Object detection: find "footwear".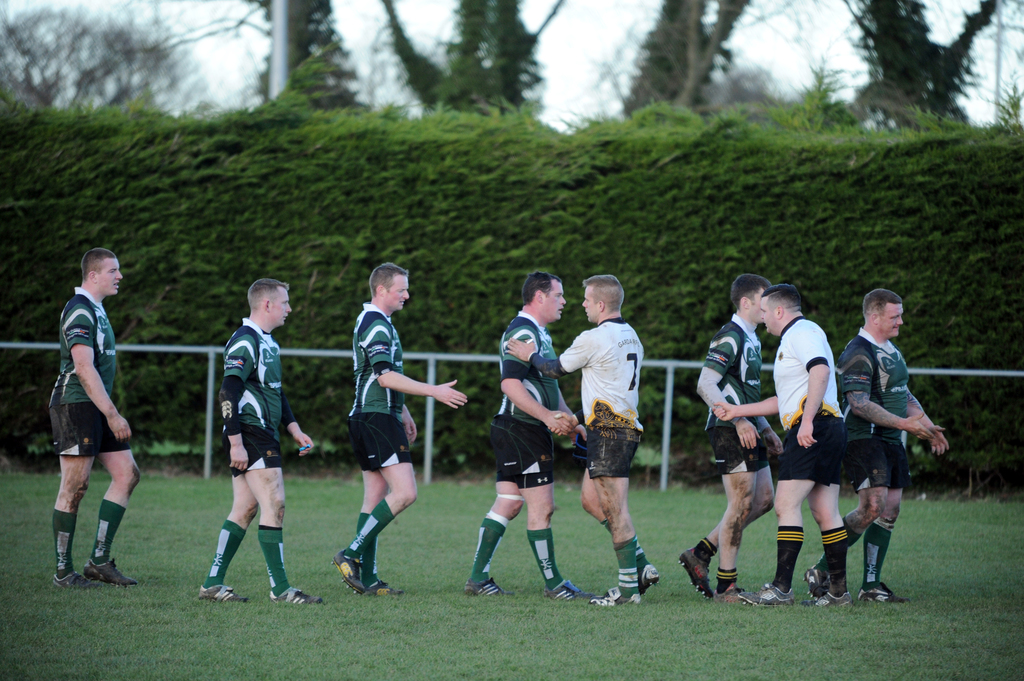
rect(672, 550, 717, 602).
